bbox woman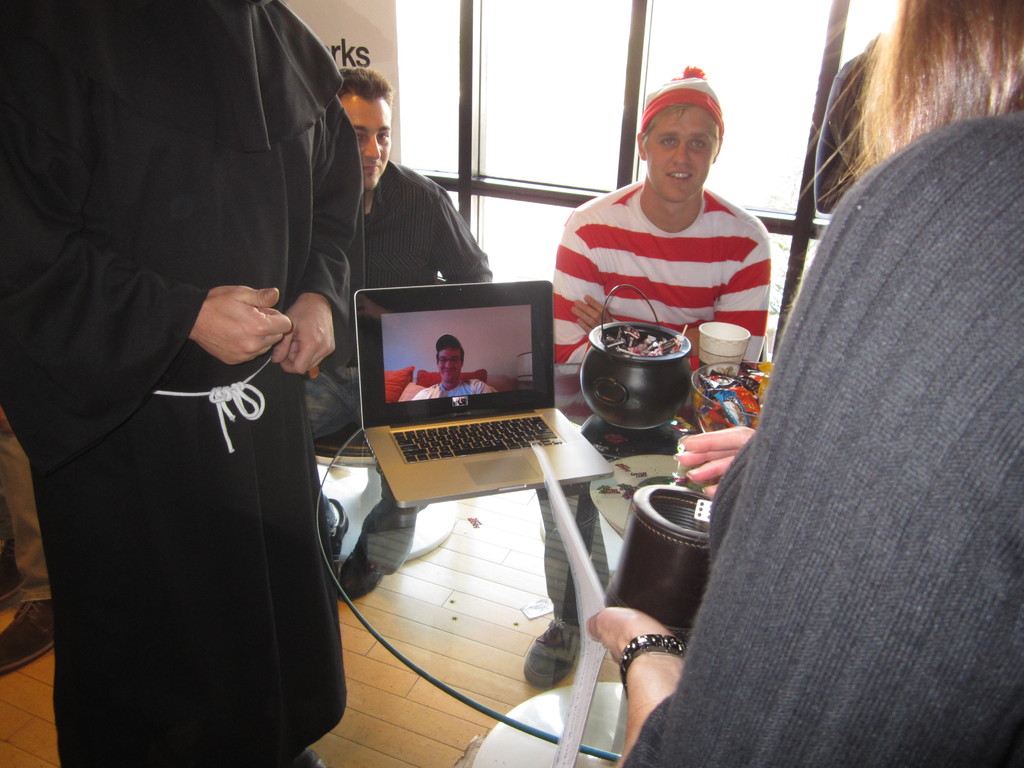
rect(582, 0, 1023, 767)
